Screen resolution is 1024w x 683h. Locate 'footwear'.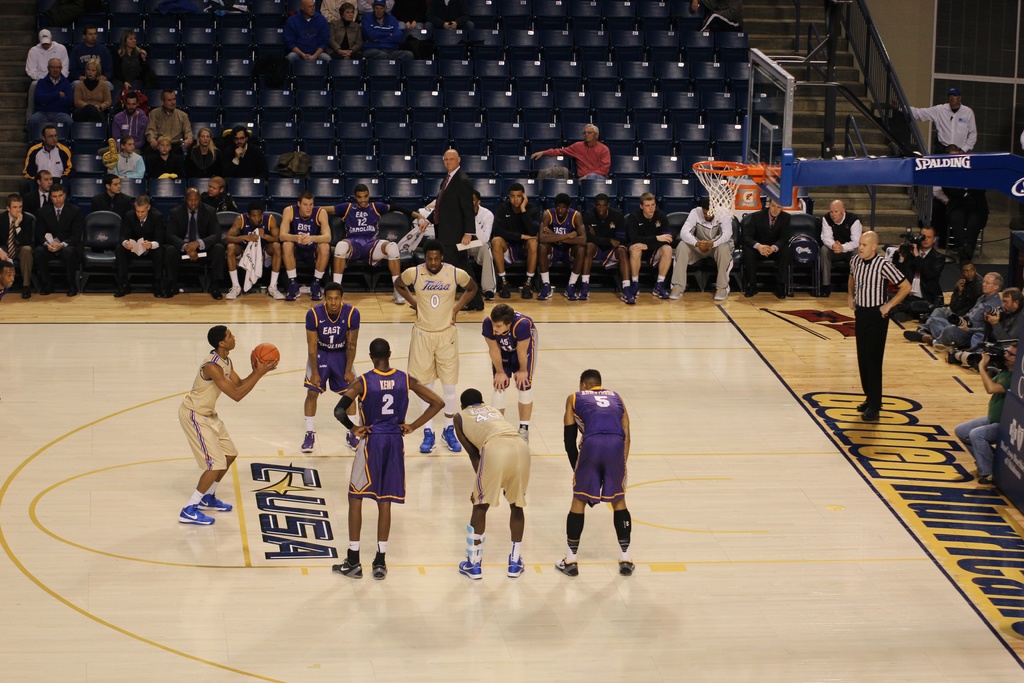
bbox(157, 288, 177, 297).
